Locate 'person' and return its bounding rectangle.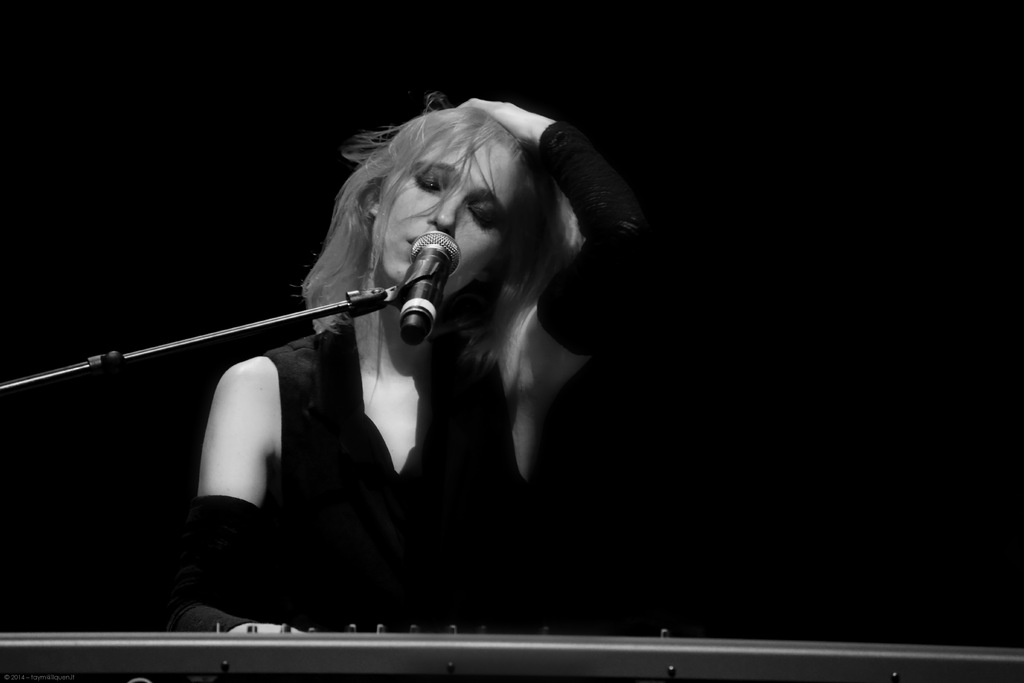
region(156, 89, 655, 636).
